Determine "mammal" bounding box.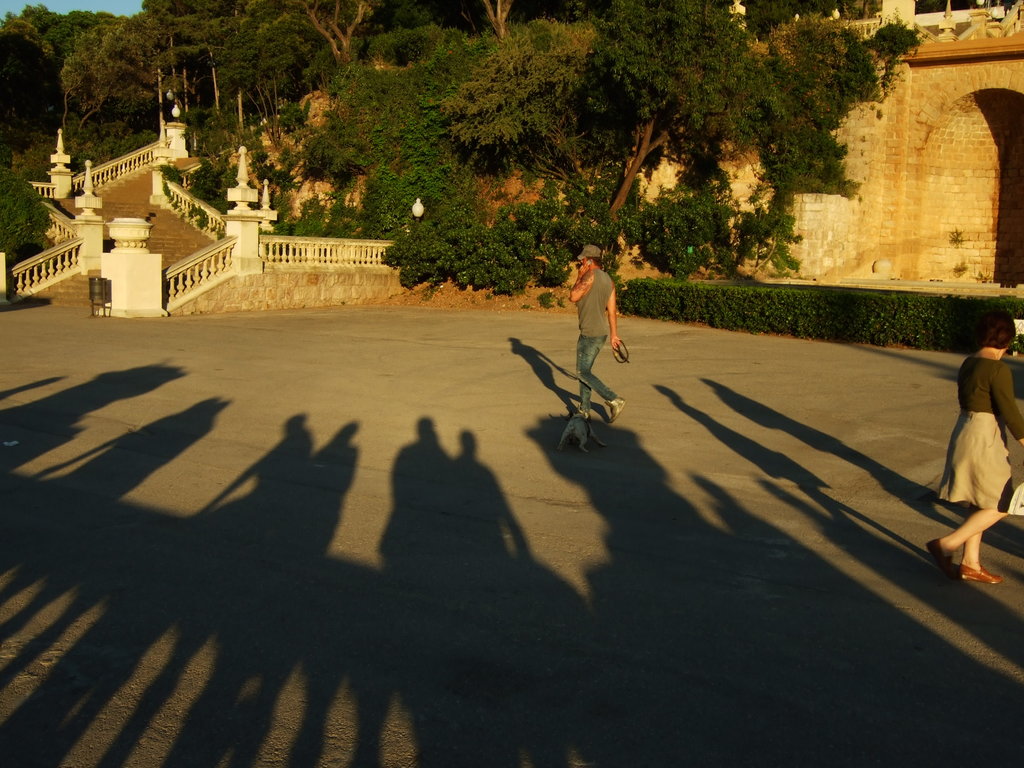
Determined: box(559, 251, 631, 389).
